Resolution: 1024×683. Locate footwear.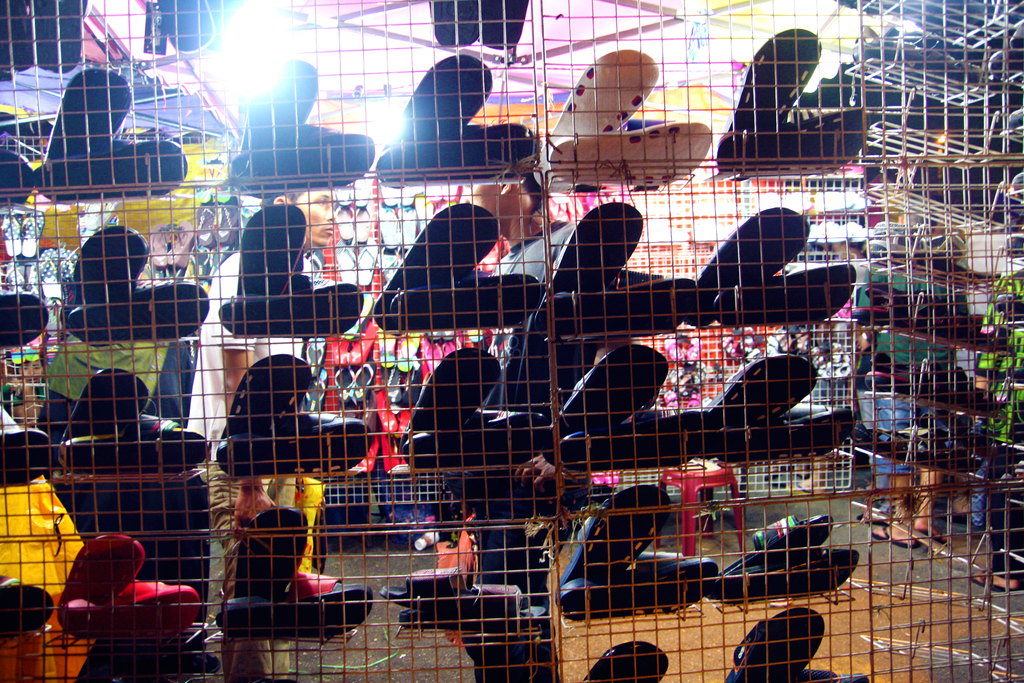
bbox(392, 402, 543, 465).
